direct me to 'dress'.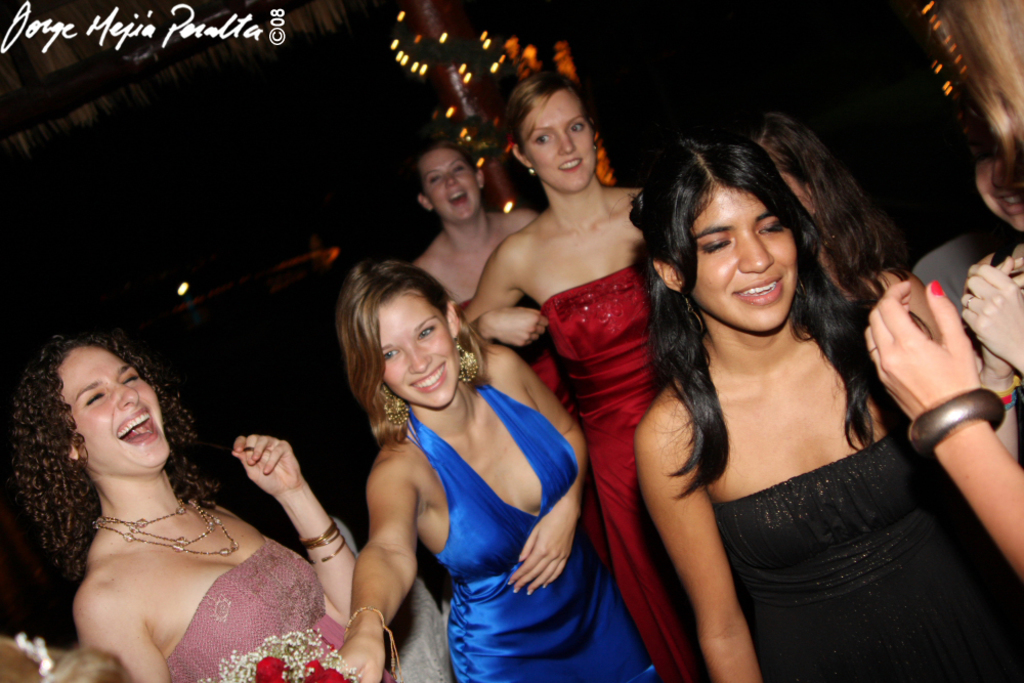
Direction: (left=163, top=540, right=391, bottom=682).
